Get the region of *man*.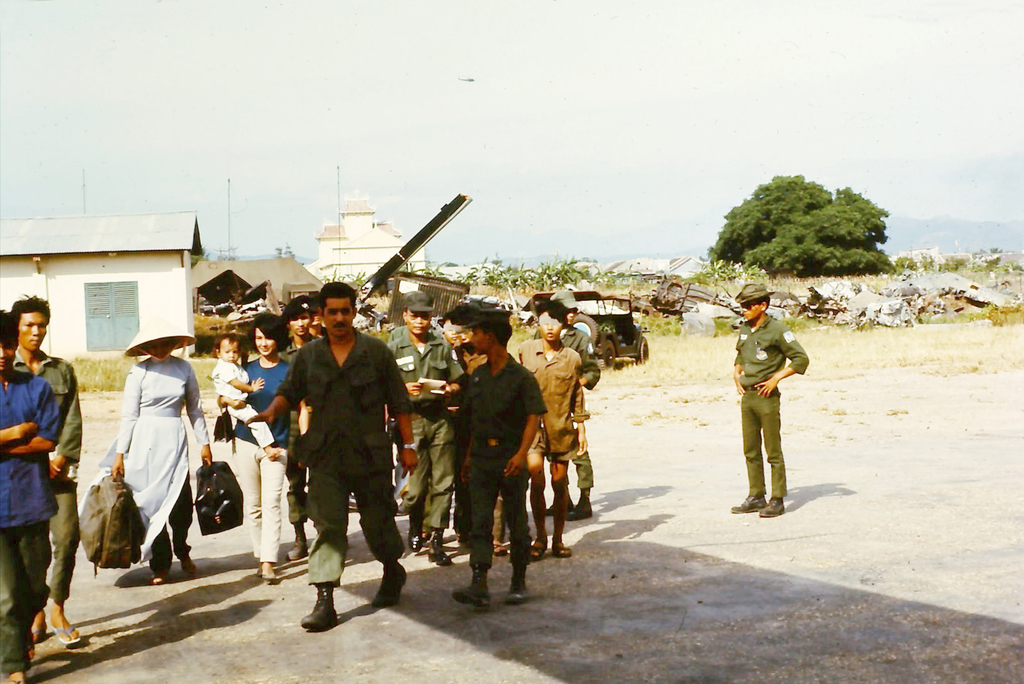
[390, 288, 449, 562].
